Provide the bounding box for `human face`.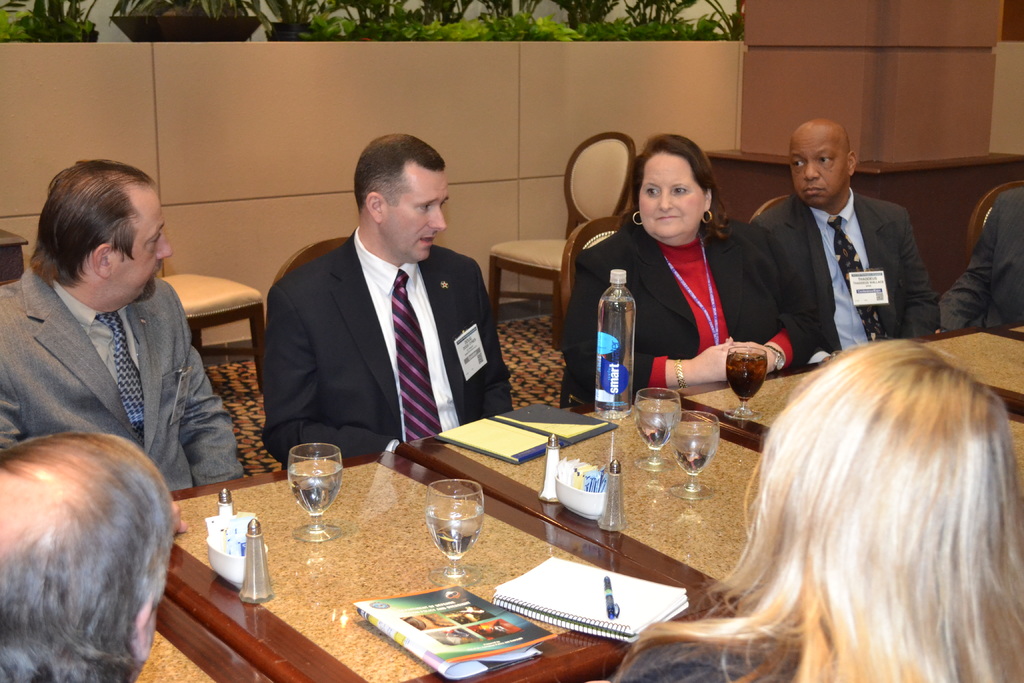
bbox(114, 183, 173, 300).
